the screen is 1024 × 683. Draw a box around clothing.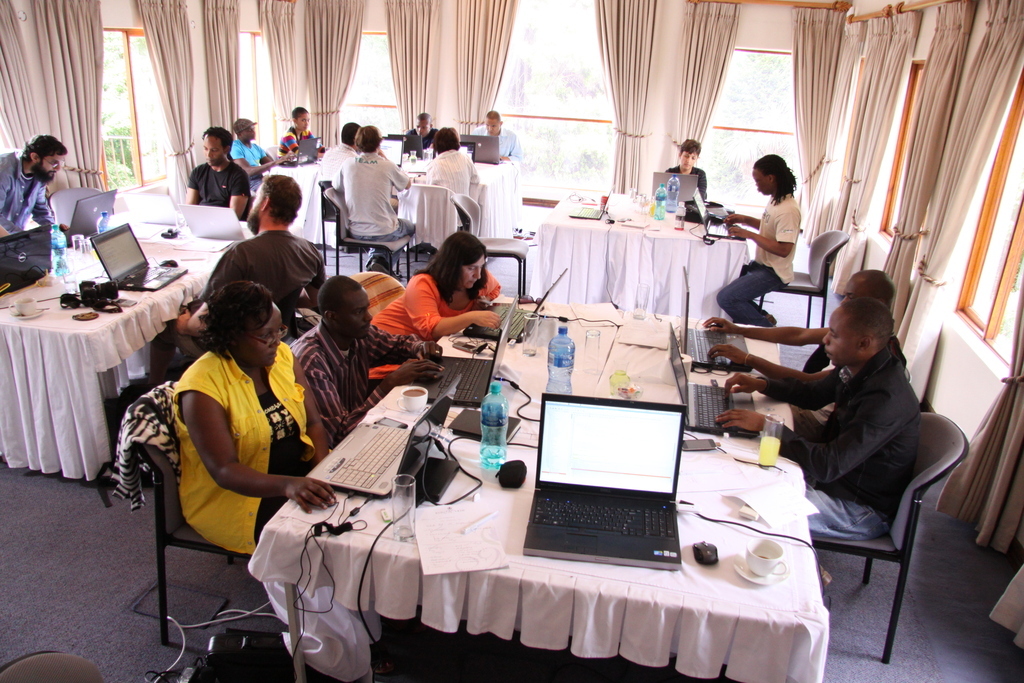
[x1=425, y1=150, x2=481, y2=224].
